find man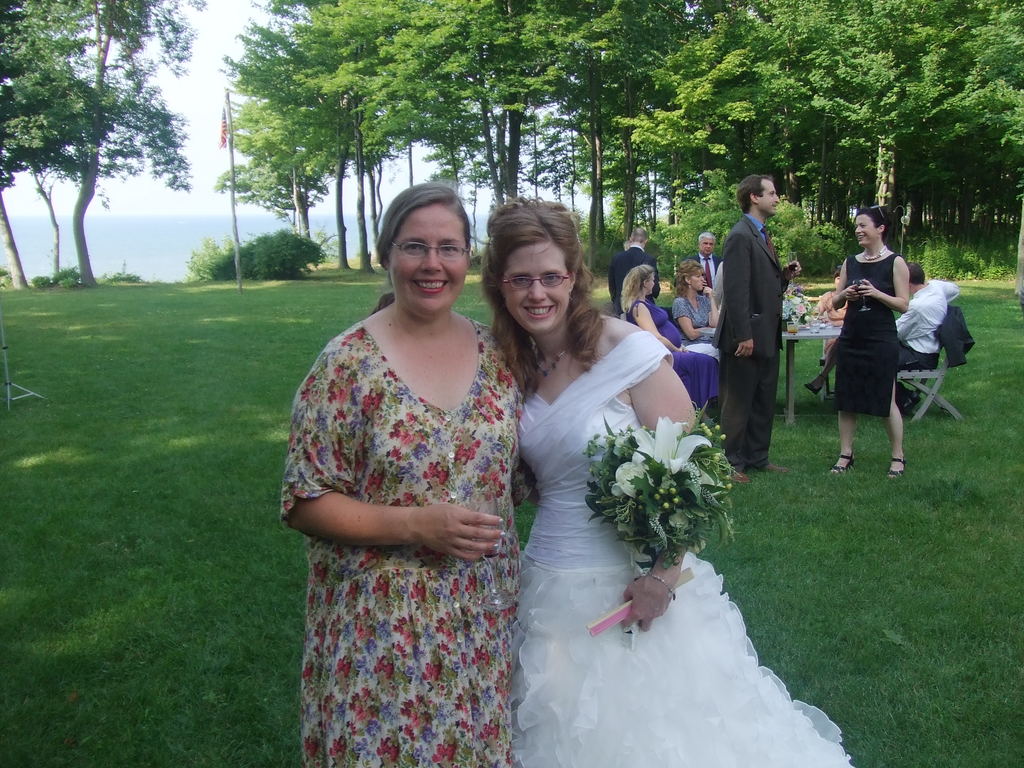
[890,264,959,412]
